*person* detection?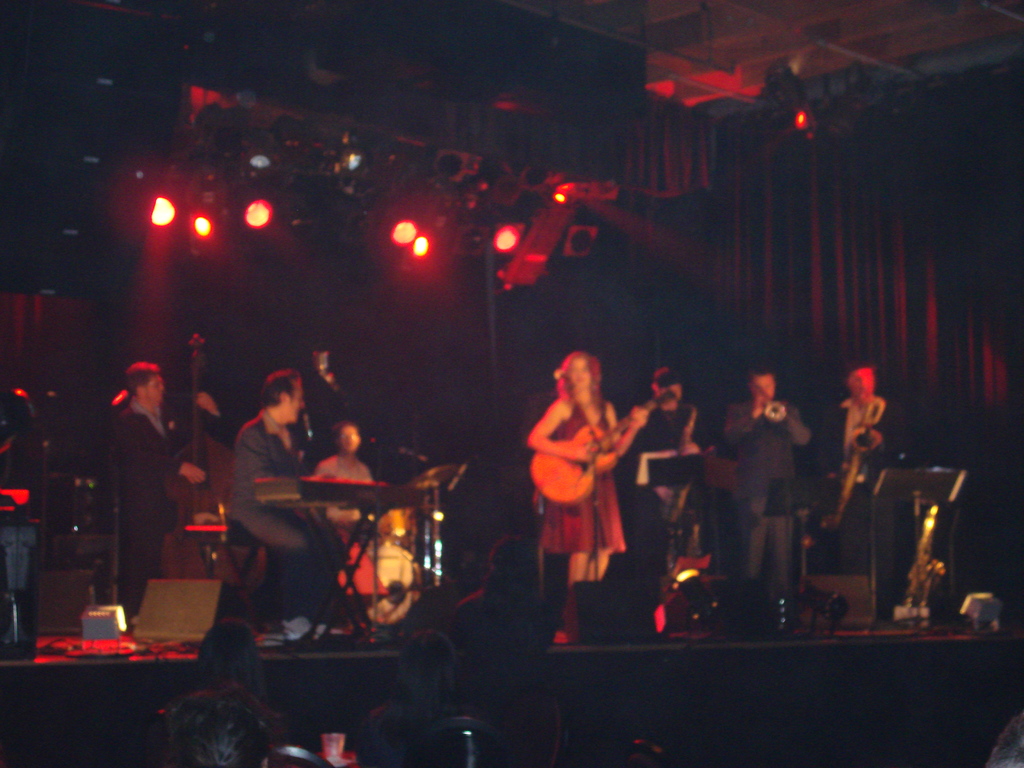
x1=522, y1=346, x2=646, y2=617
